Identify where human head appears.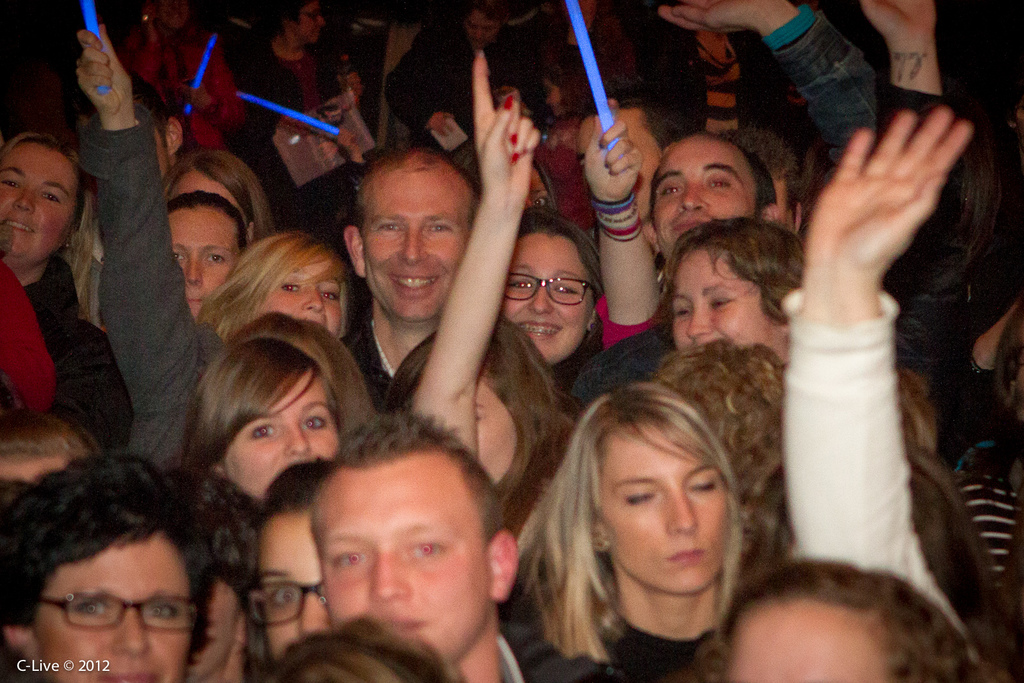
Appears at pyautogui.locateOnScreen(458, 0, 506, 58).
